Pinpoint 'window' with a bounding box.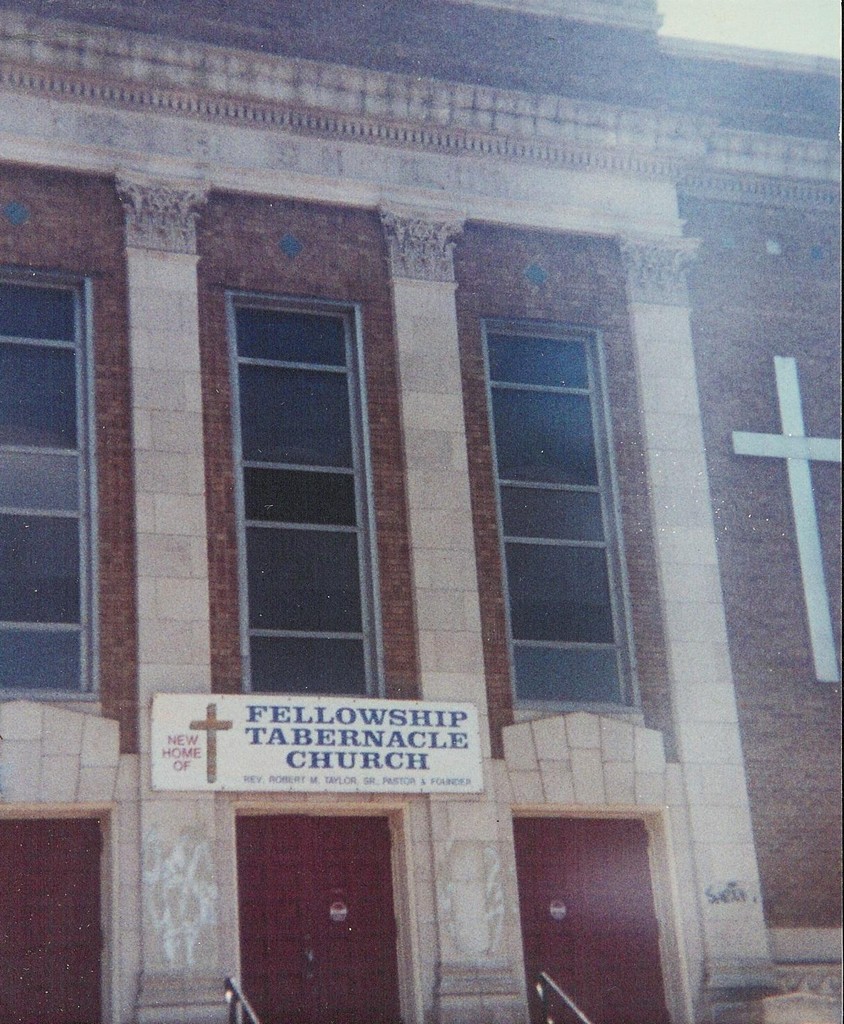
crop(216, 280, 390, 707).
